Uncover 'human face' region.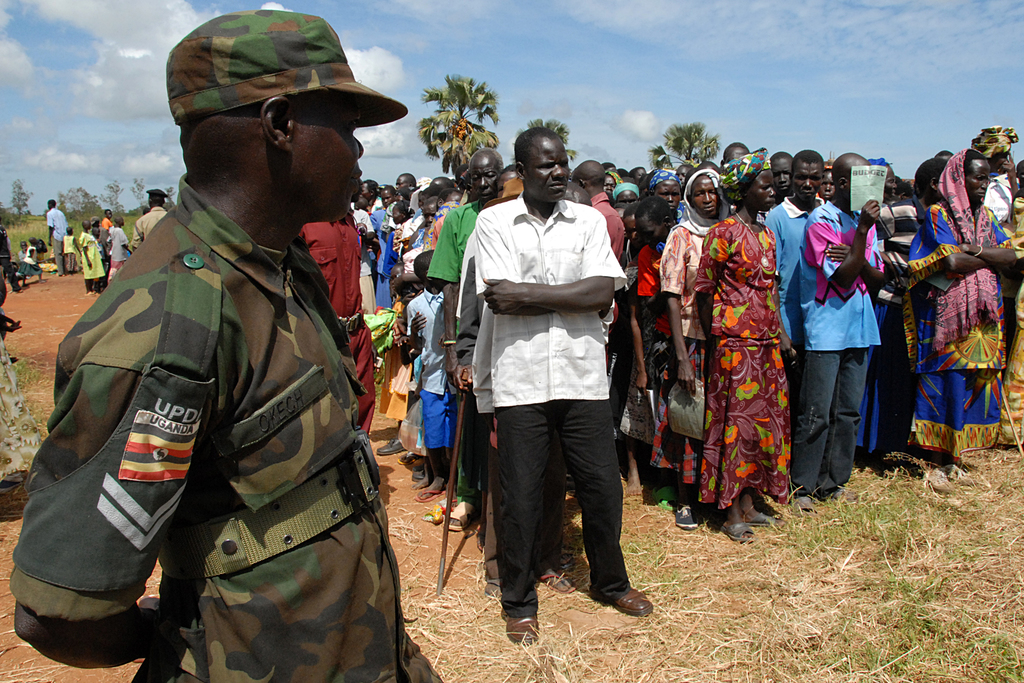
Uncovered: 745/179/776/206.
